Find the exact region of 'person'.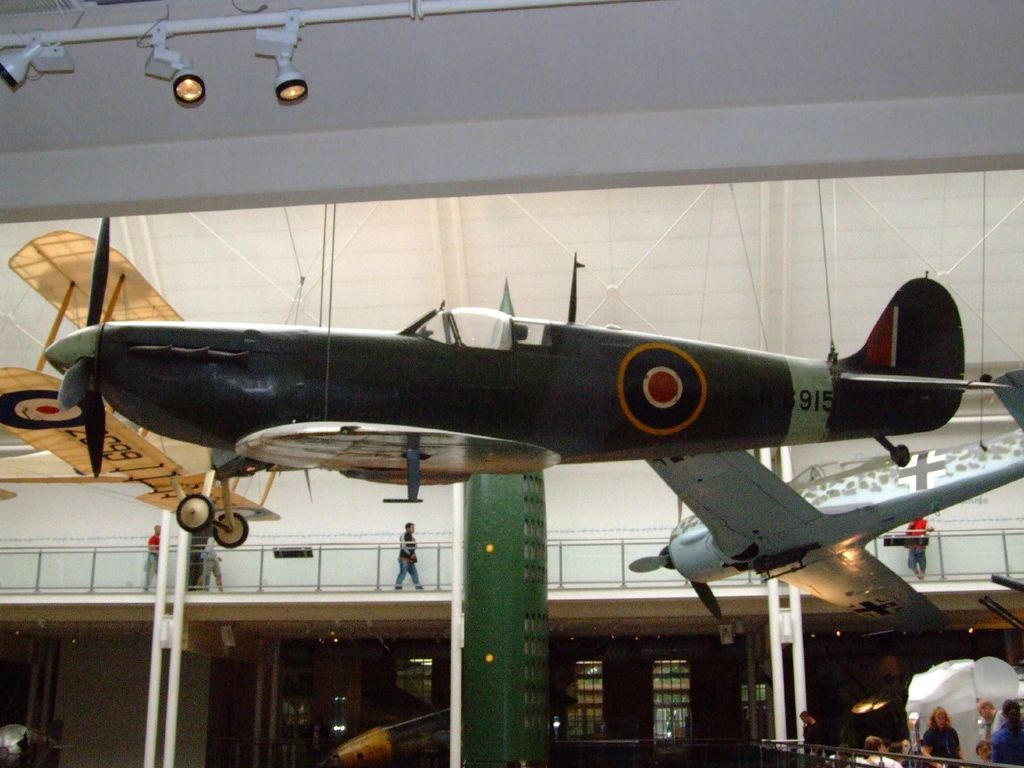
Exact region: BBox(391, 522, 424, 598).
